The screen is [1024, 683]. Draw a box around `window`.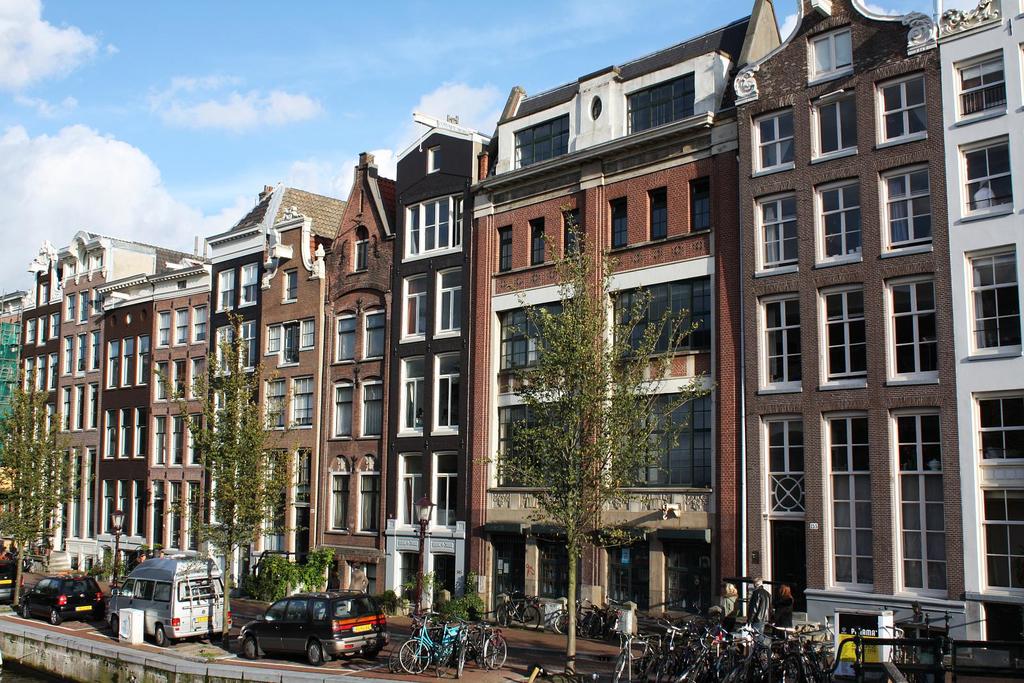
x1=820 y1=175 x2=858 y2=265.
